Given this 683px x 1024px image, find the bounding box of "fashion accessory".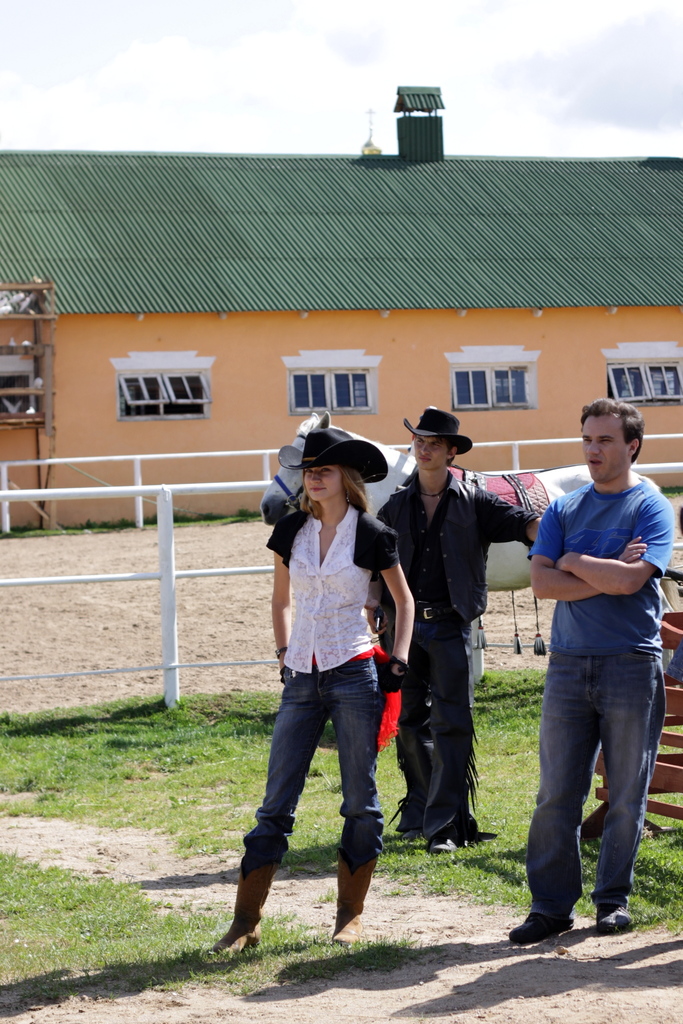
599 902 634 932.
